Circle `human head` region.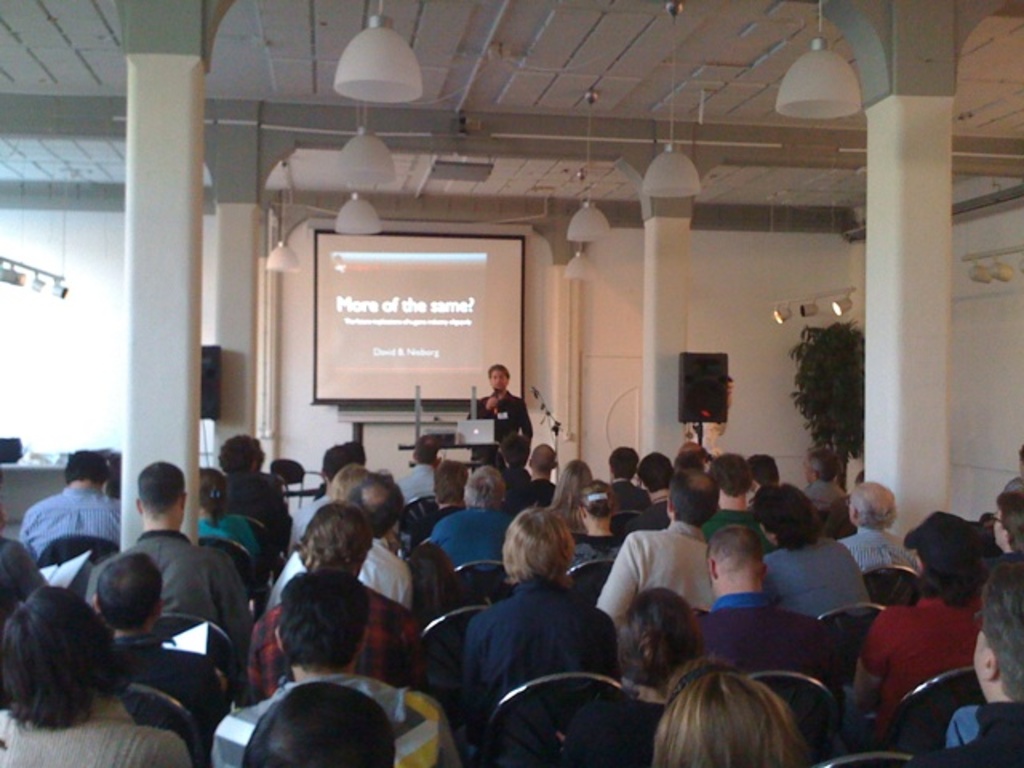
Region: Rect(410, 430, 435, 464).
